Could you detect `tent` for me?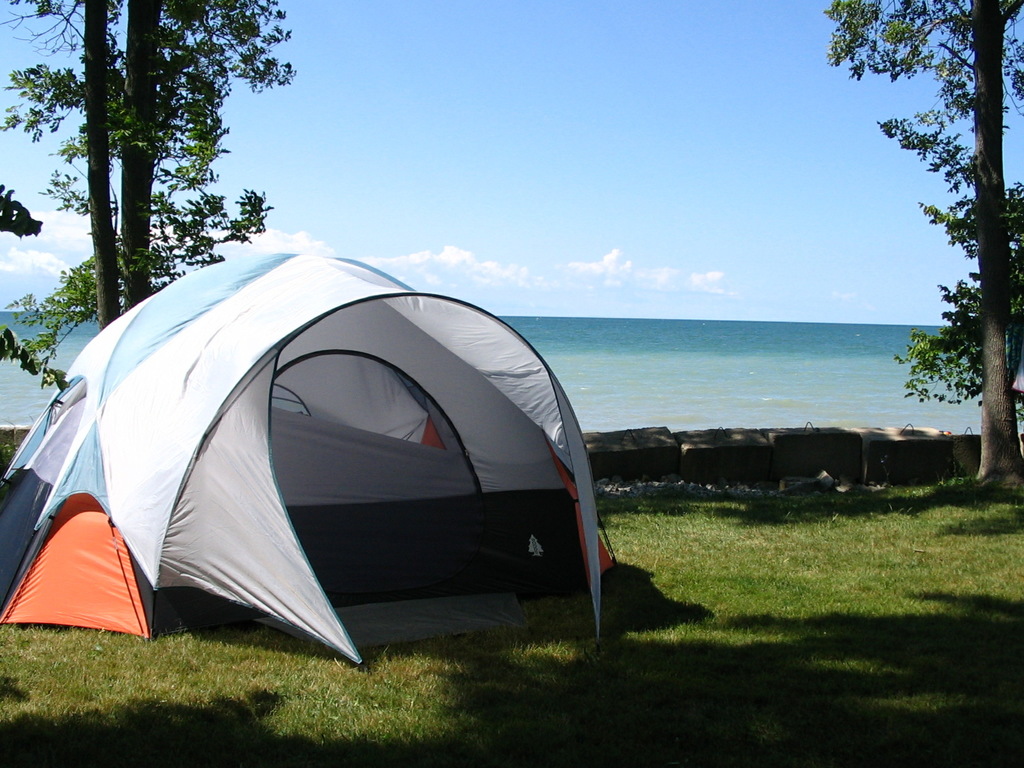
Detection result: {"left": 0, "top": 251, "right": 619, "bottom": 667}.
